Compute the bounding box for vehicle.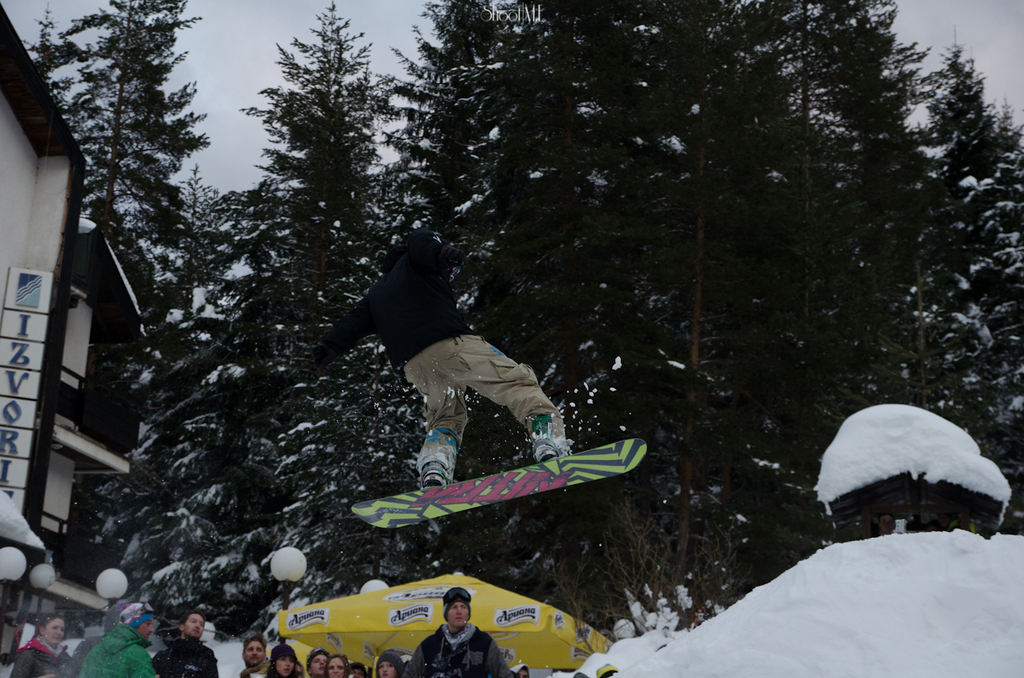
<bbox>266, 546, 618, 666</bbox>.
